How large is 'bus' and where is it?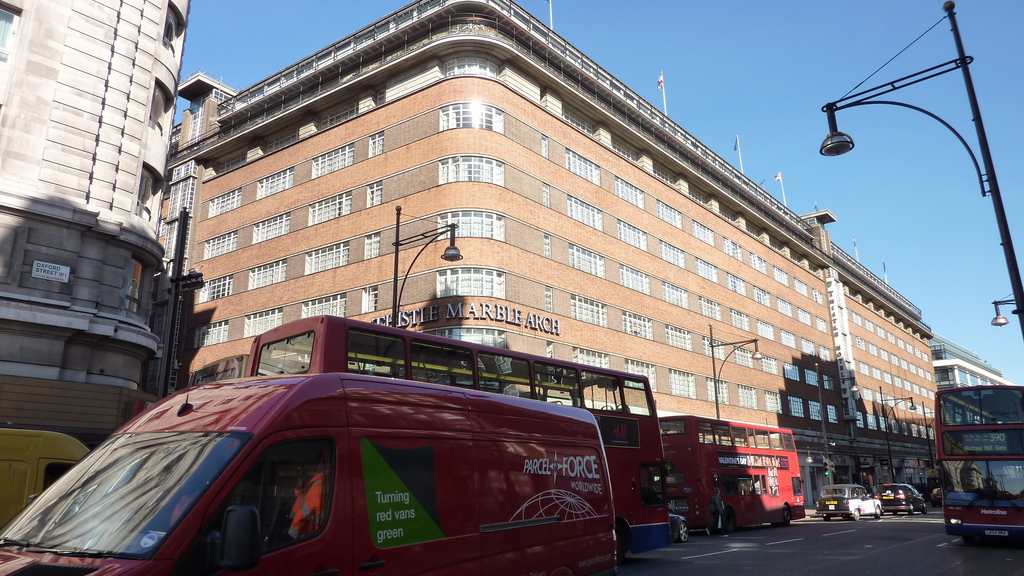
Bounding box: <bbox>246, 312, 666, 556</bbox>.
